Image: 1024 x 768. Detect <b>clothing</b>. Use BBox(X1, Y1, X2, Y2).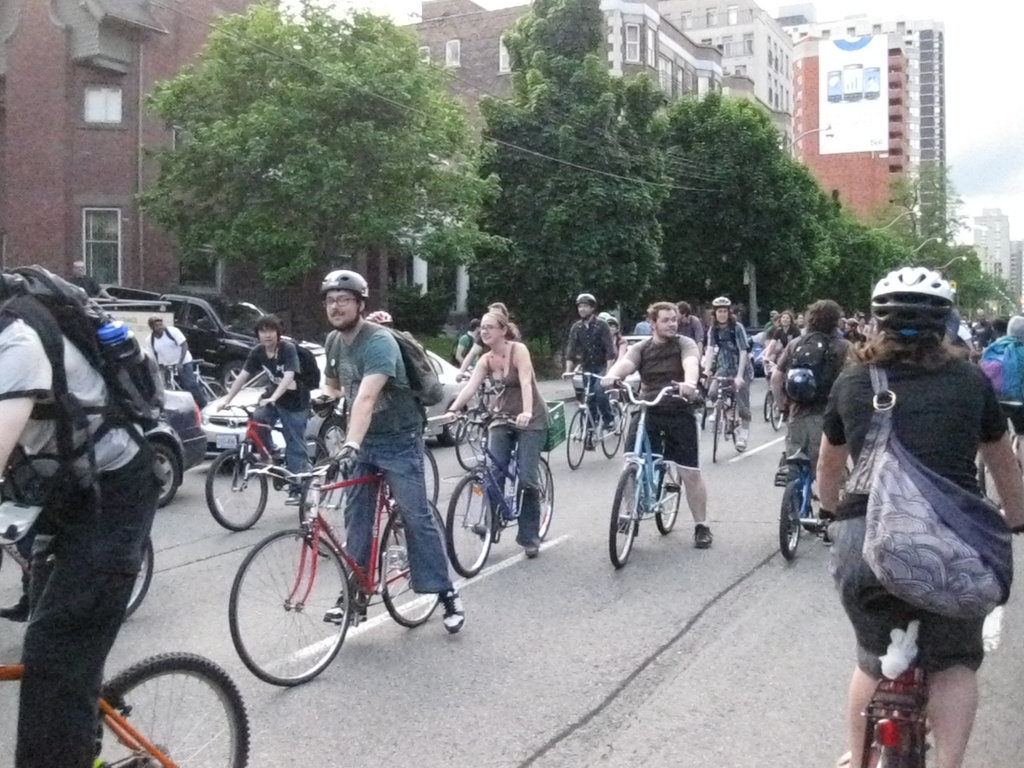
BBox(454, 332, 470, 362).
